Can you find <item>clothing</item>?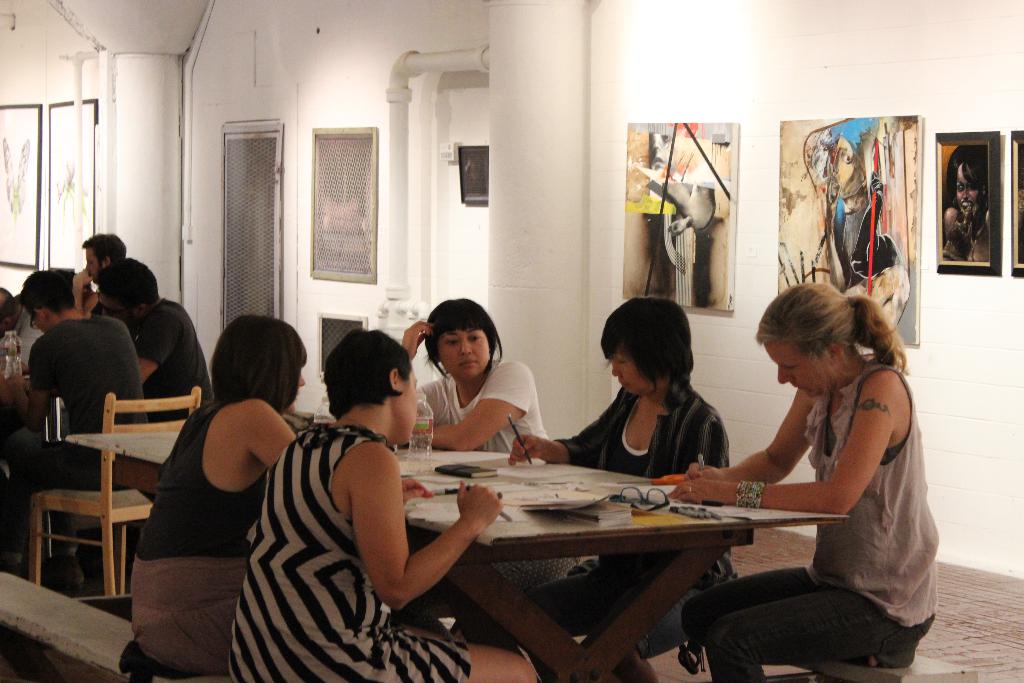
Yes, bounding box: l=245, t=403, r=420, b=661.
